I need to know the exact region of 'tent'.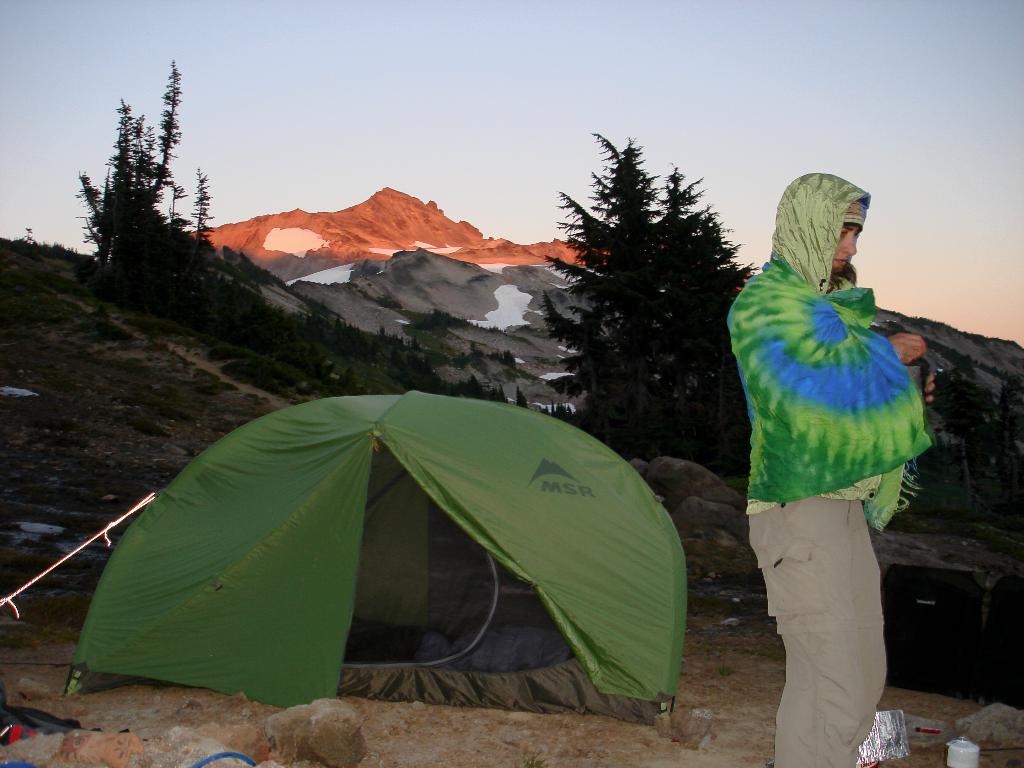
Region: (57,385,689,732).
